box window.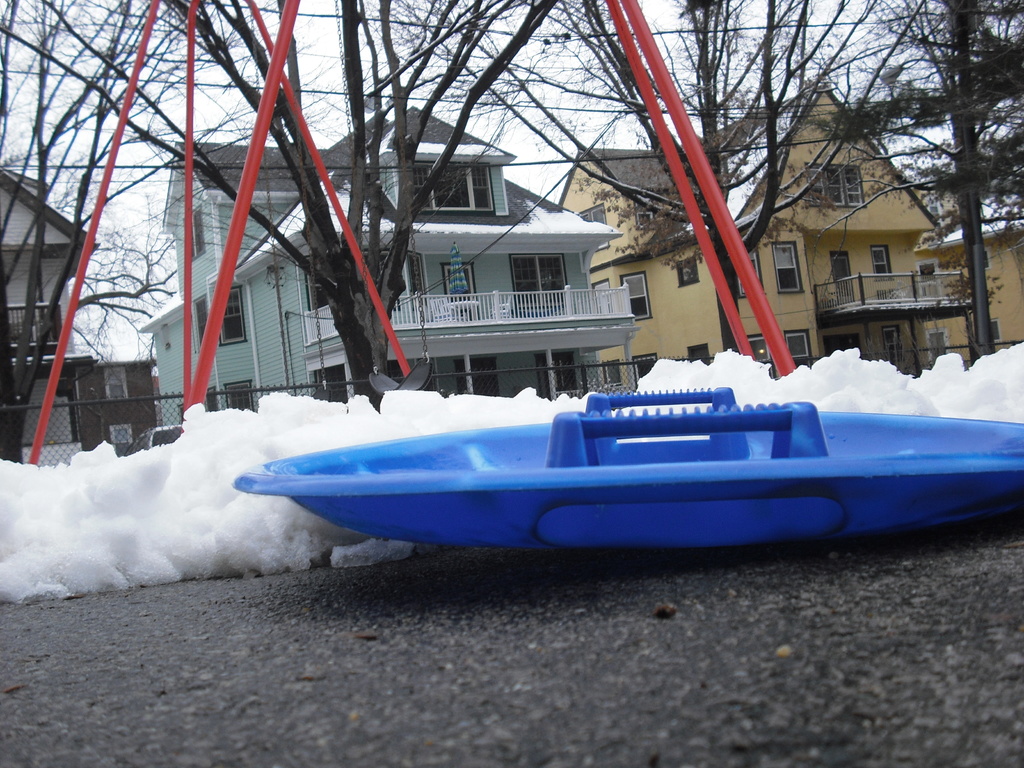
x1=510, y1=237, x2=574, y2=317.
